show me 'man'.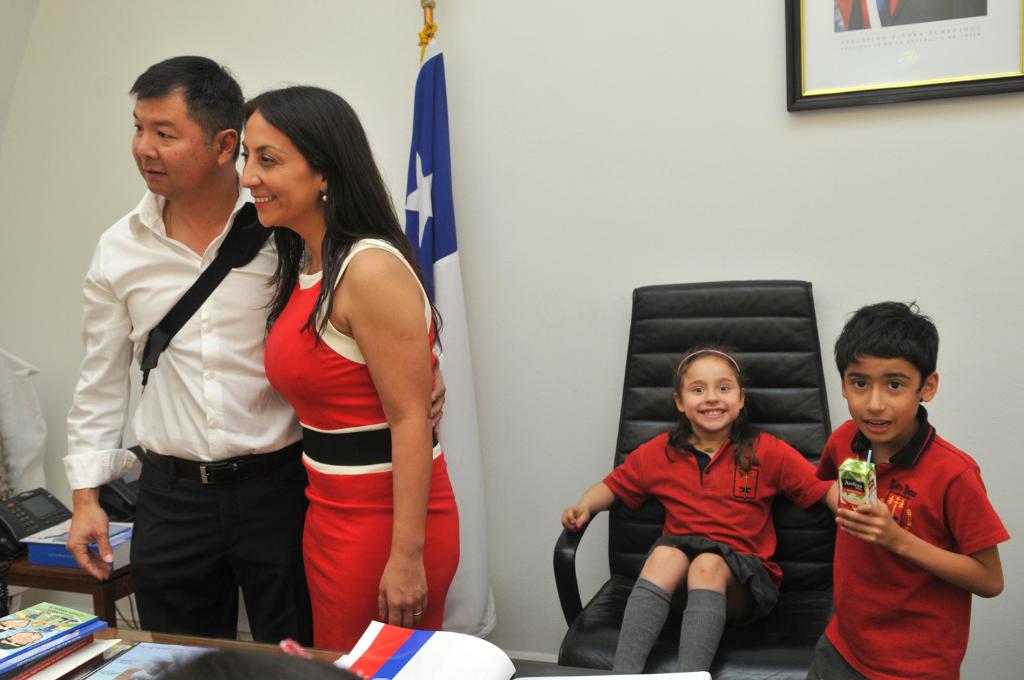
'man' is here: 60, 55, 444, 640.
